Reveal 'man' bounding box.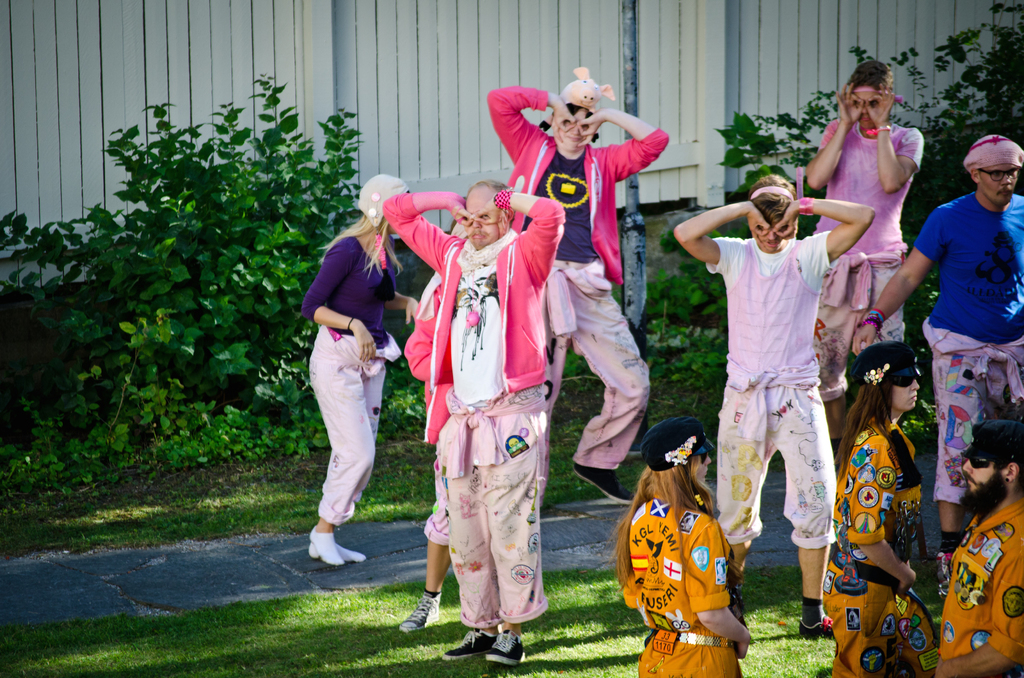
Revealed: box(806, 62, 927, 452).
